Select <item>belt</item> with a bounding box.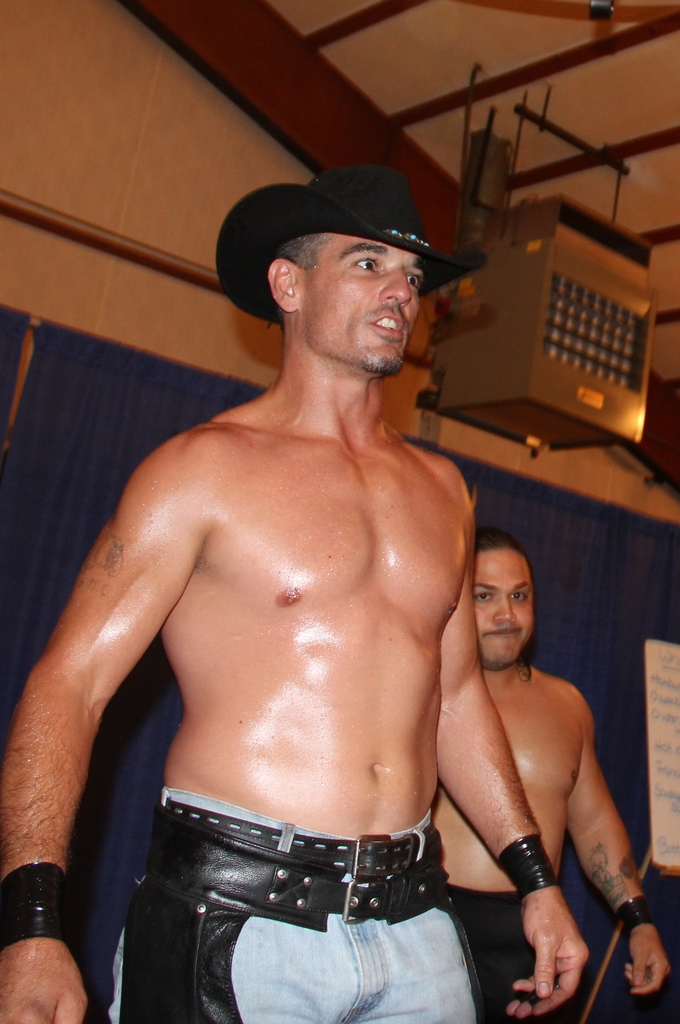
left=161, top=800, right=429, bottom=915.
